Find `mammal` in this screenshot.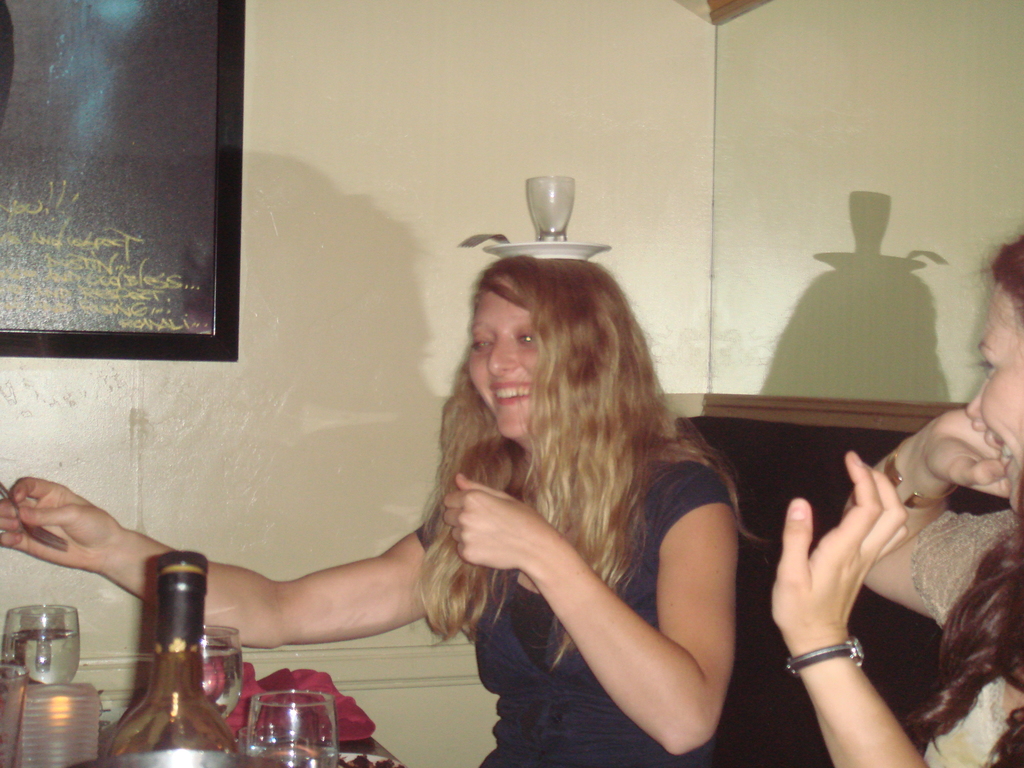
The bounding box for `mammal` is l=0, t=253, r=763, b=767.
